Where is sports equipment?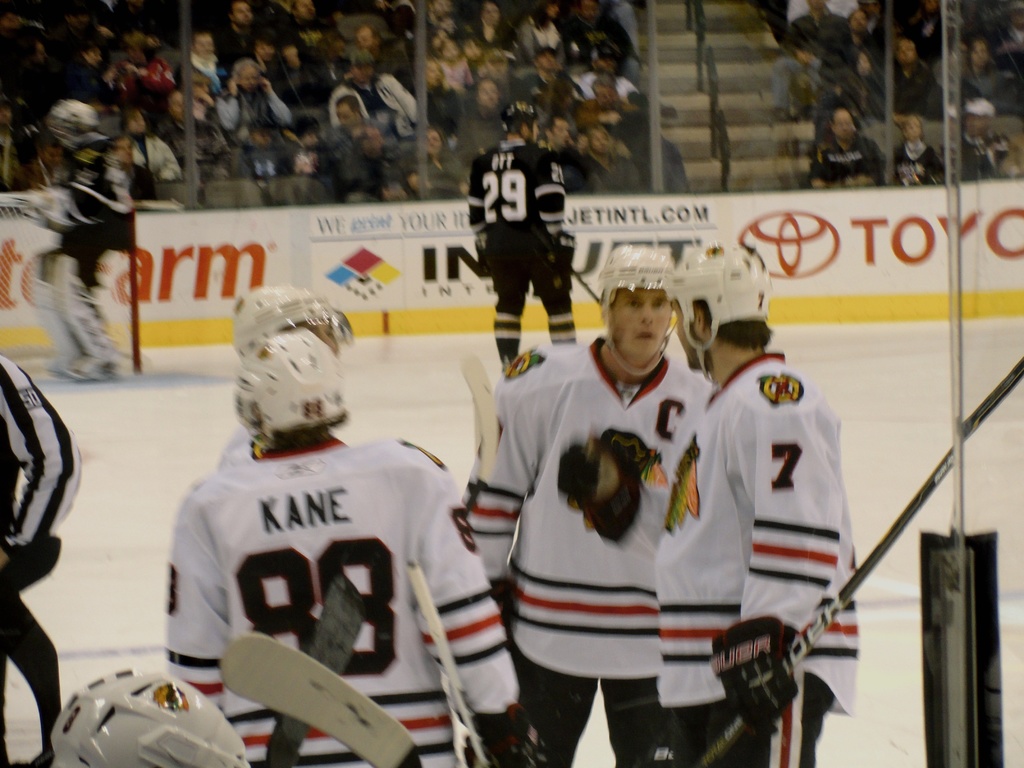
locate(660, 238, 769, 387).
